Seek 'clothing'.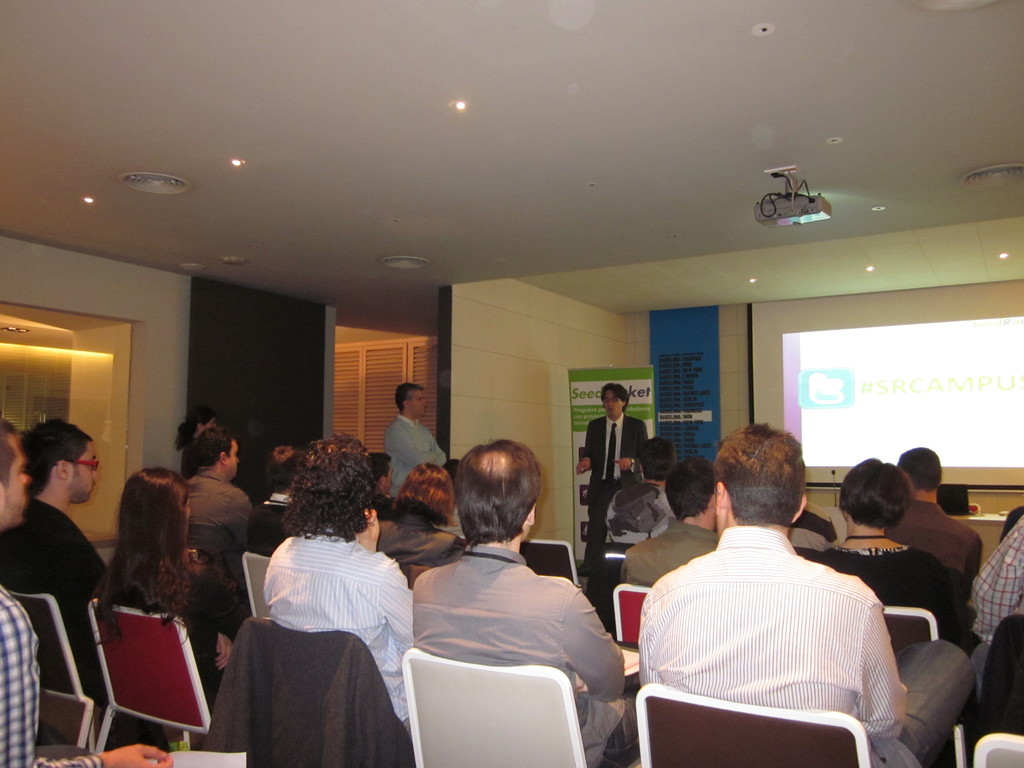
(0, 579, 91, 767).
